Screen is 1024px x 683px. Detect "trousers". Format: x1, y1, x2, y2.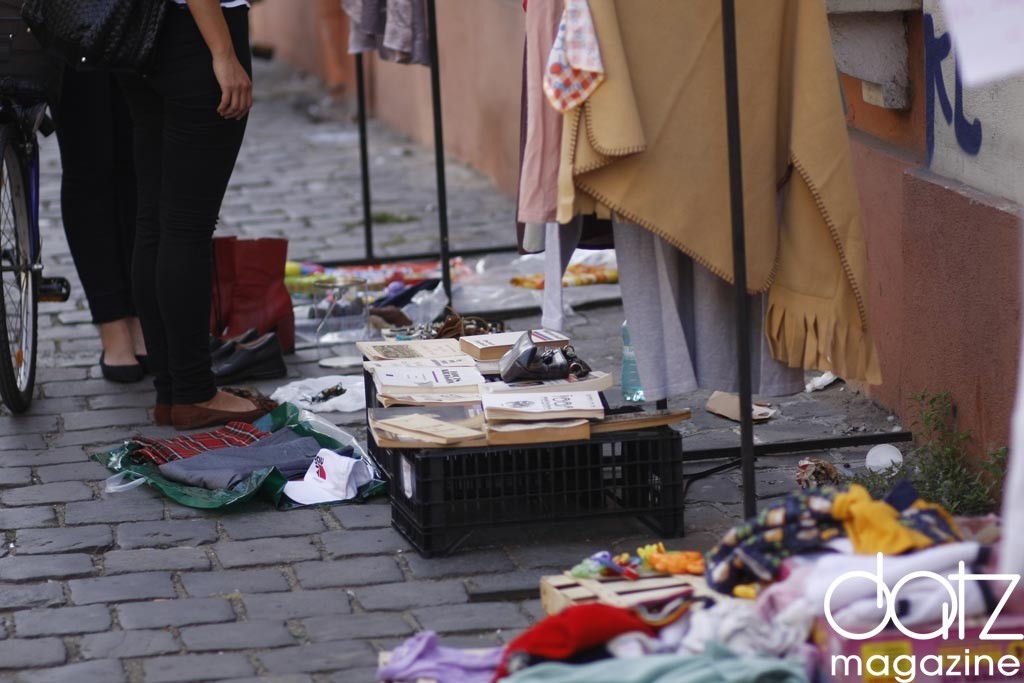
58, 81, 281, 398.
